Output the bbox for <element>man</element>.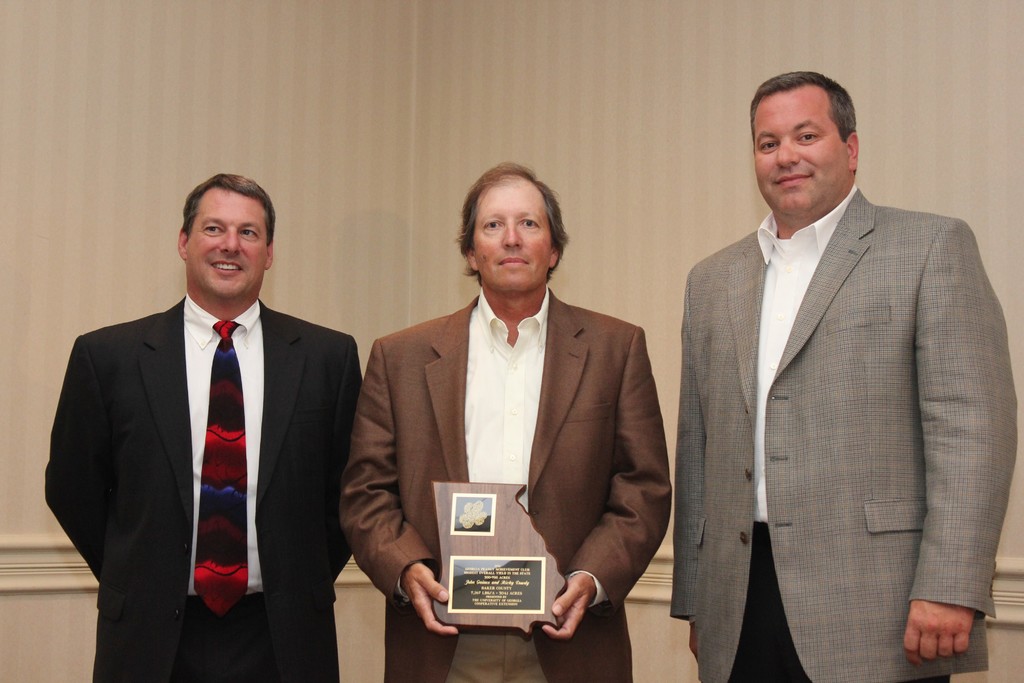
box=[59, 176, 362, 677].
